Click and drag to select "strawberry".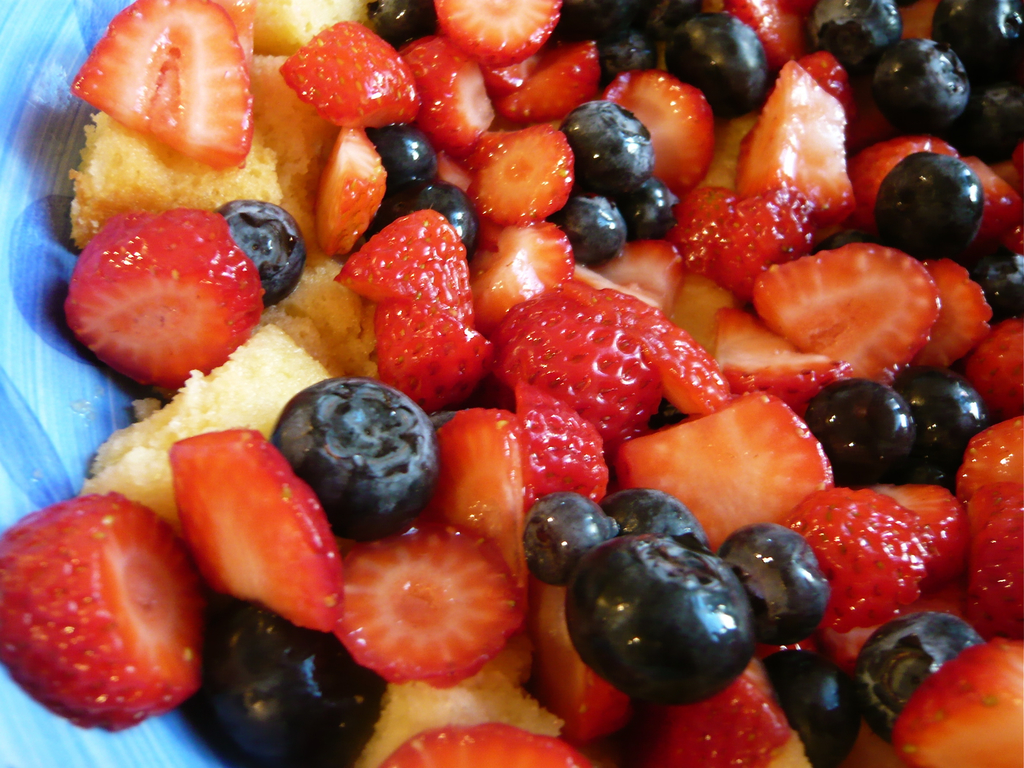
Selection: [953,410,1023,506].
